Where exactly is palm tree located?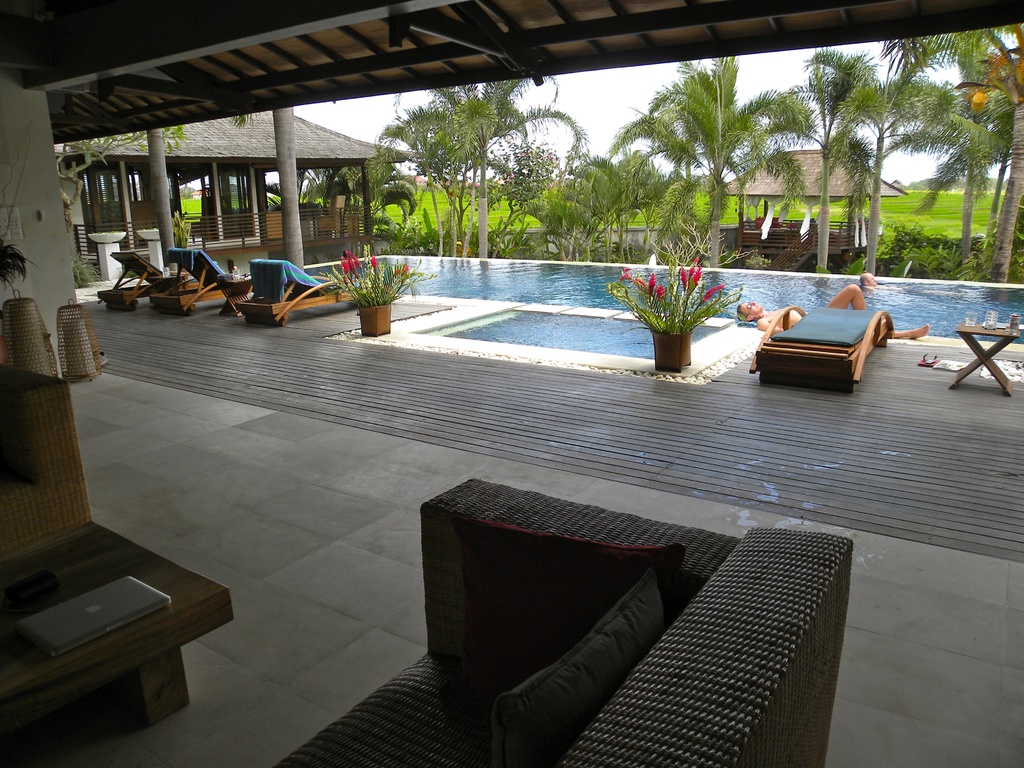
Its bounding box is select_region(932, 111, 1004, 246).
